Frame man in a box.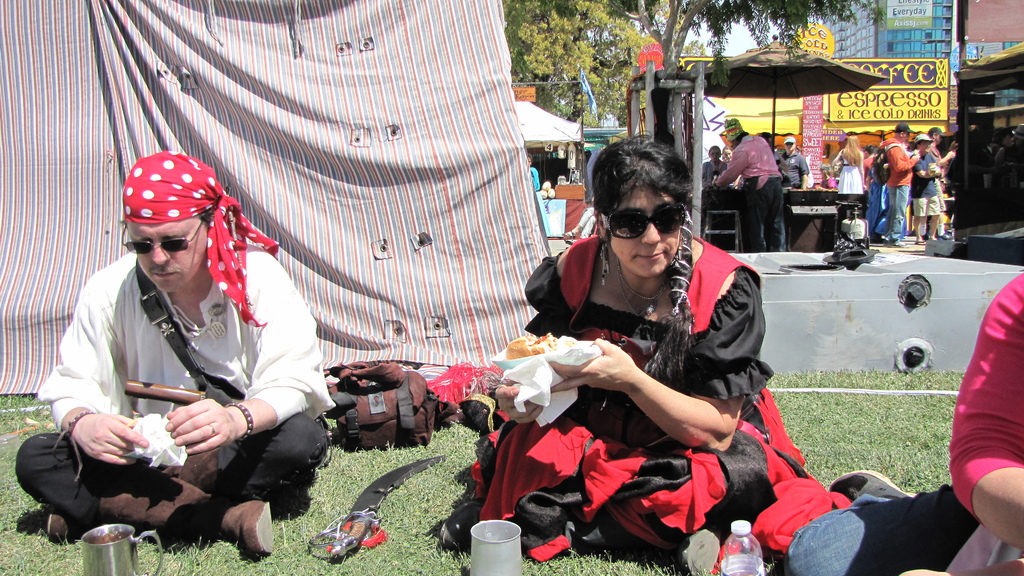
bbox(914, 138, 953, 243).
